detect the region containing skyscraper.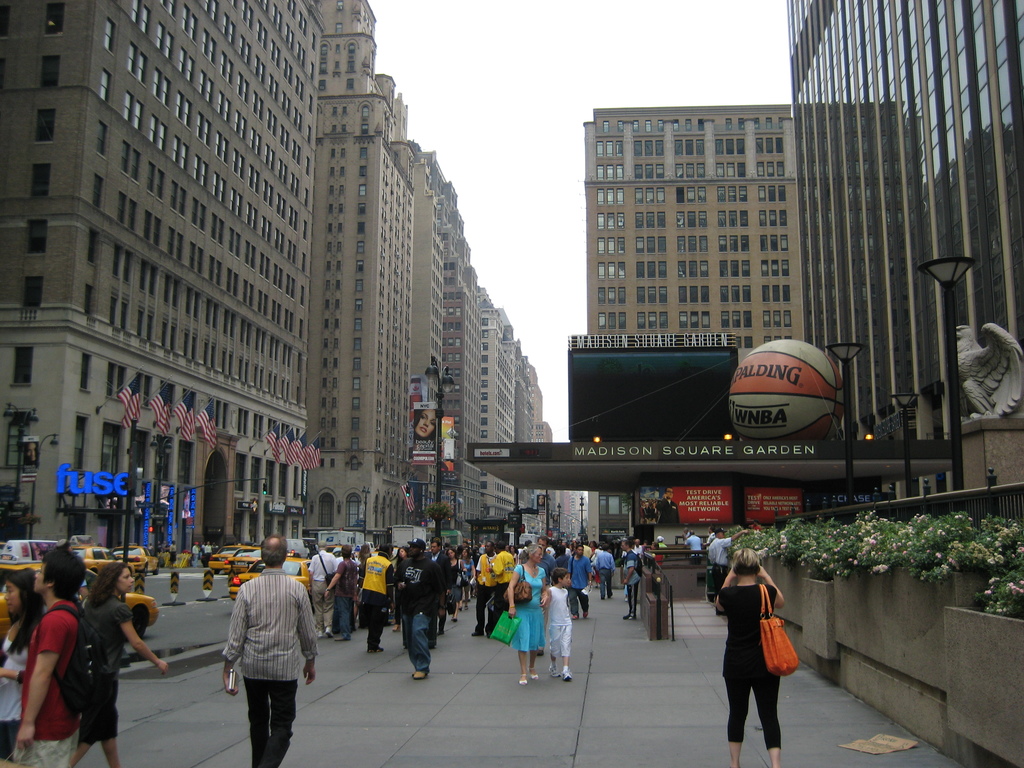
detection(788, 1, 1023, 451).
